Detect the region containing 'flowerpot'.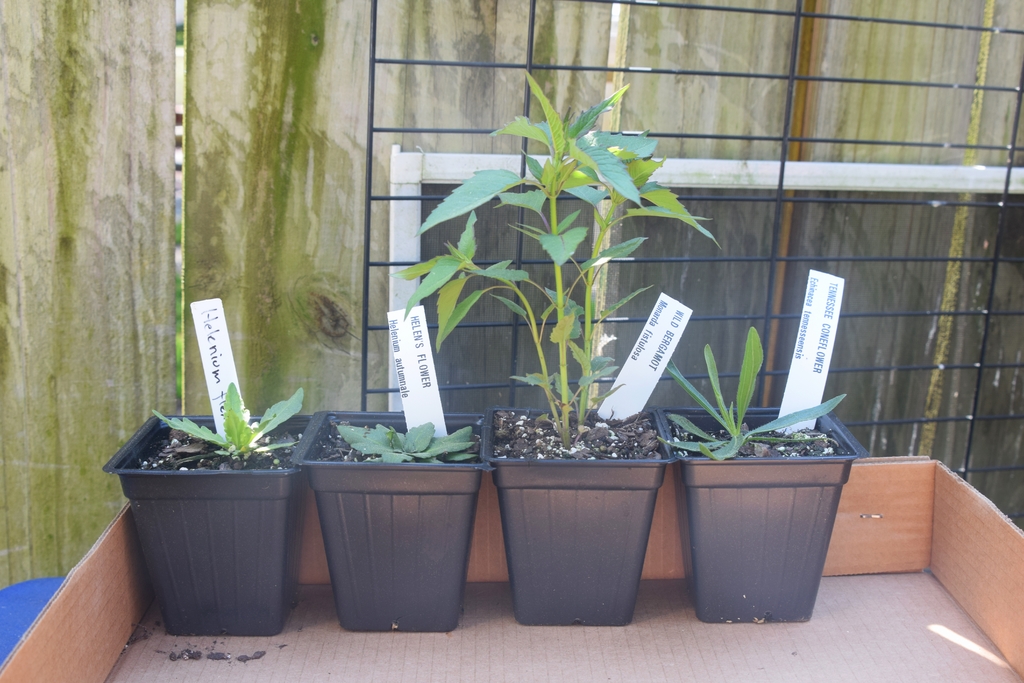
[left=111, top=417, right=325, bottom=635].
